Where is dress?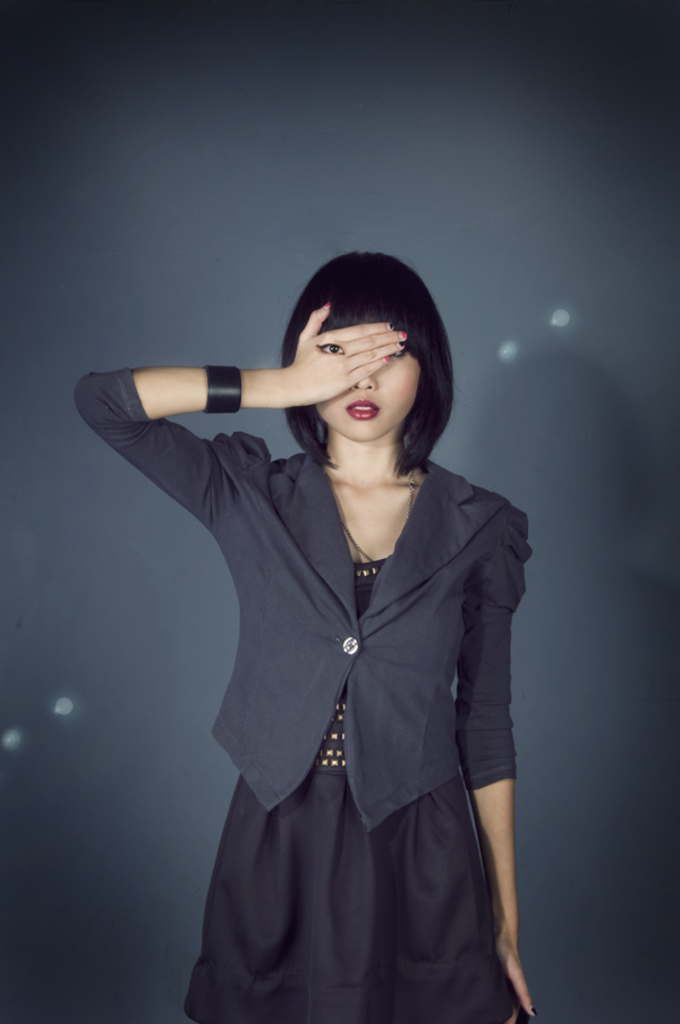
rect(180, 555, 516, 1021).
